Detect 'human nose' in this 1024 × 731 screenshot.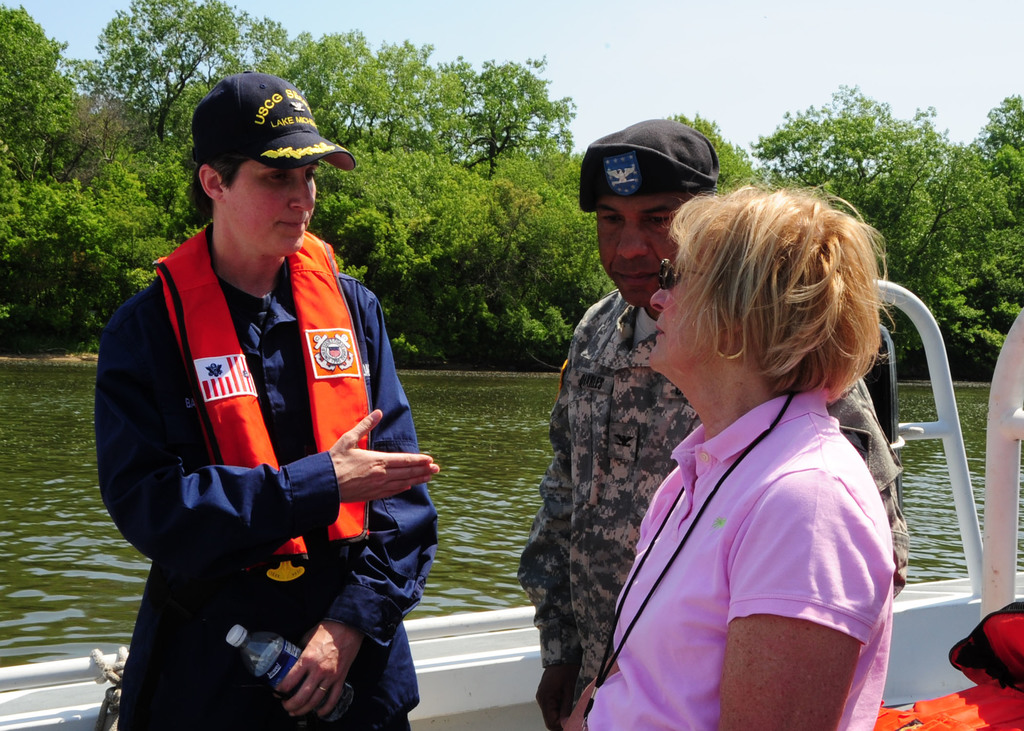
Detection: {"left": 646, "top": 277, "right": 673, "bottom": 309}.
